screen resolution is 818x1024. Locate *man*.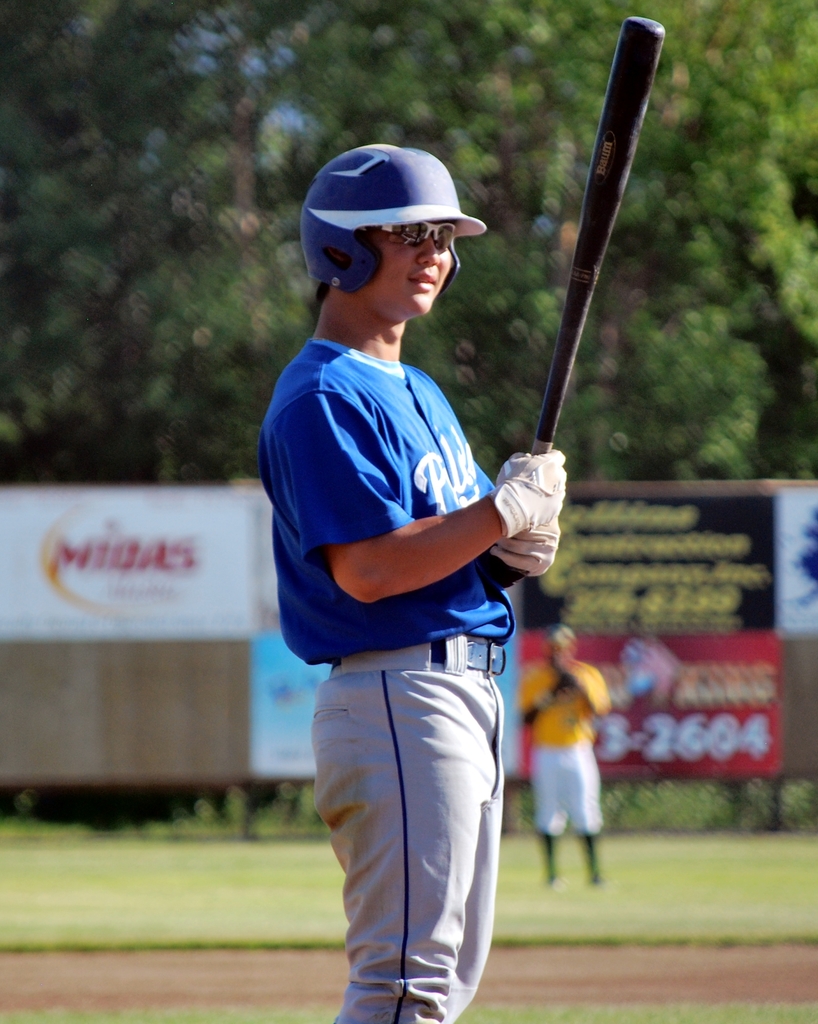
box(232, 101, 601, 1023).
